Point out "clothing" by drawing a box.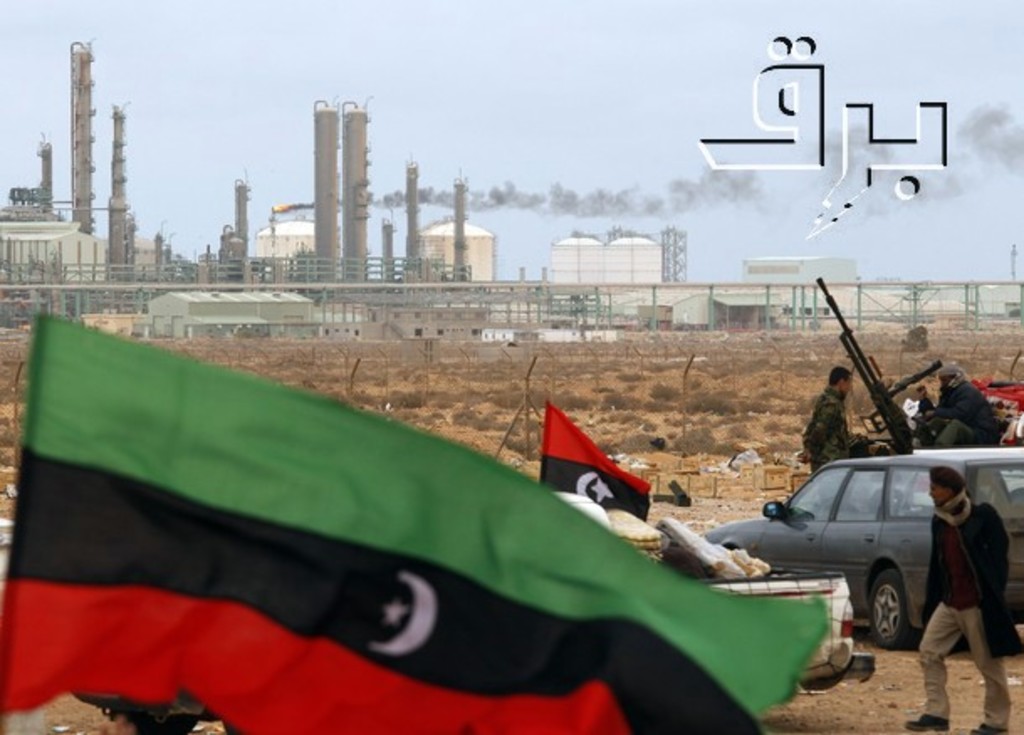
(left=917, top=492, right=1007, bottom=727).
